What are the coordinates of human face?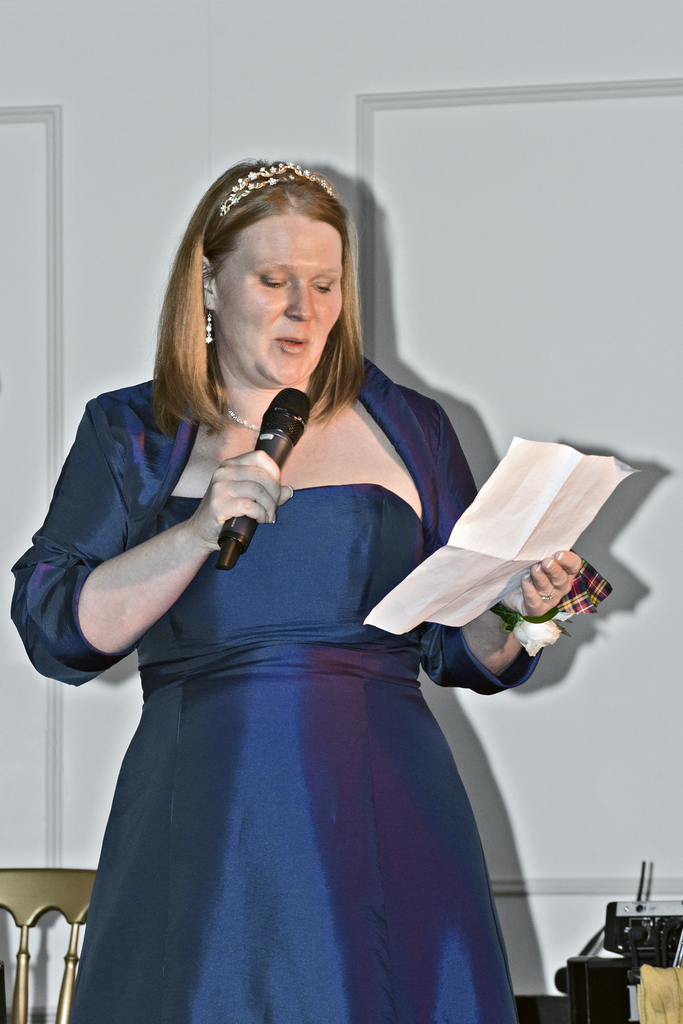
213, 204, 344, 380.
